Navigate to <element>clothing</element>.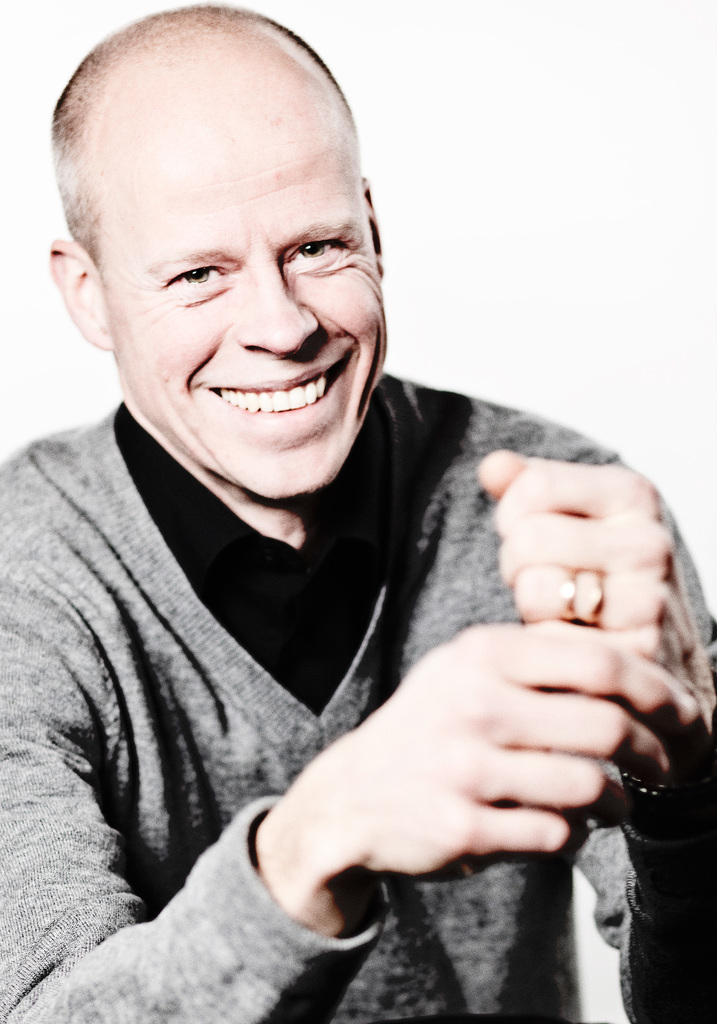
Navigation target: box=[36, 248, 667, 1011].
